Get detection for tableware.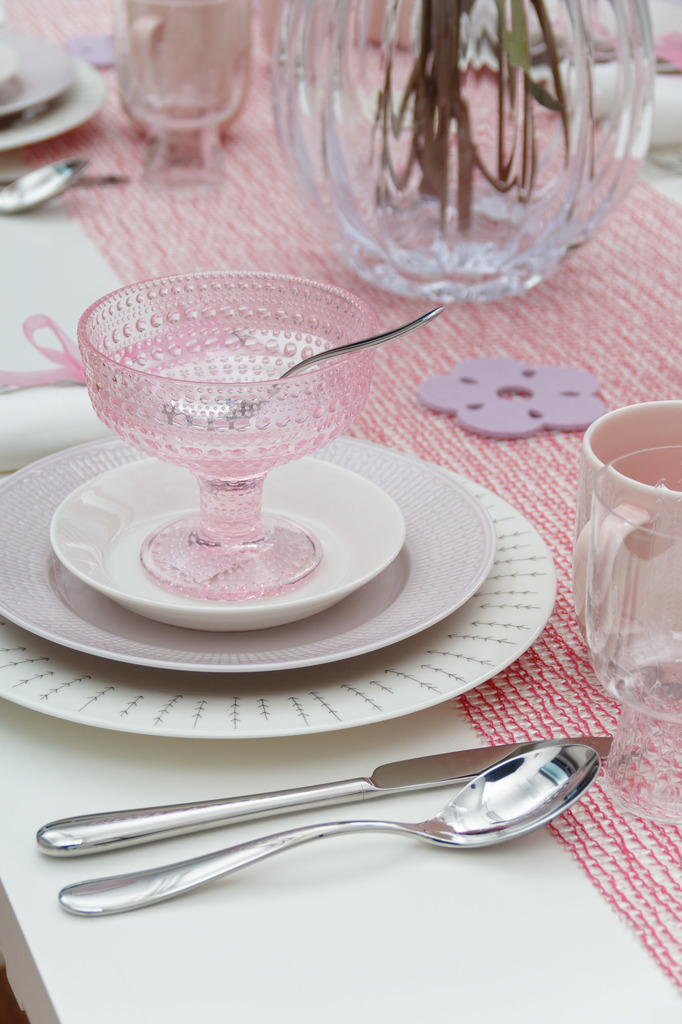
Detection: <bbox>0, 29, 80, 108</bbox>.
